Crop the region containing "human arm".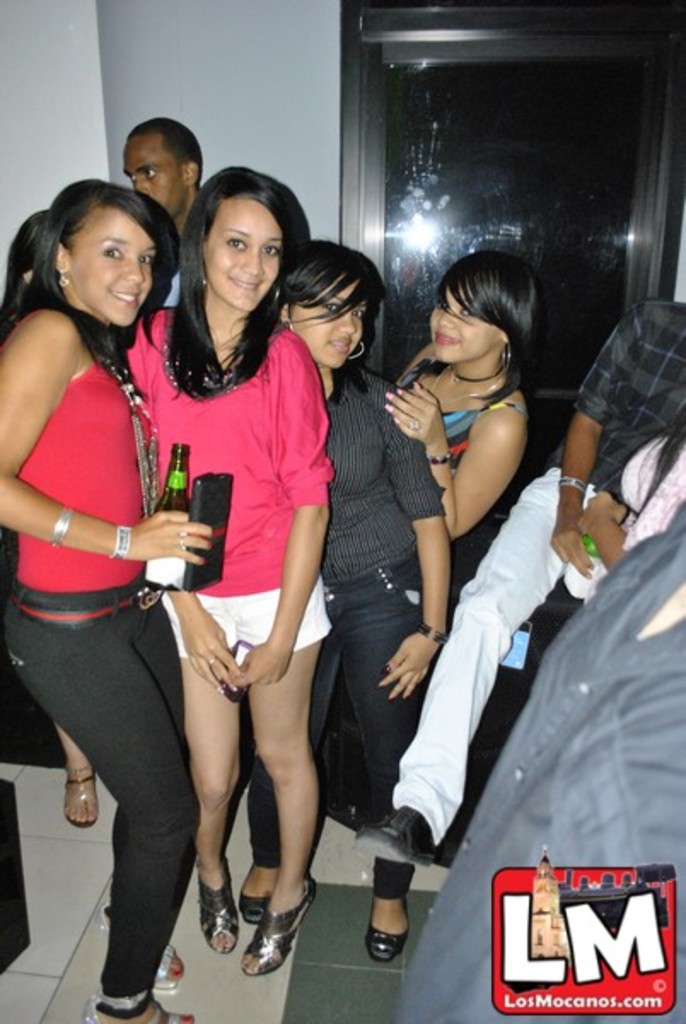
Crop region: box(526, 300, 662, 575).
